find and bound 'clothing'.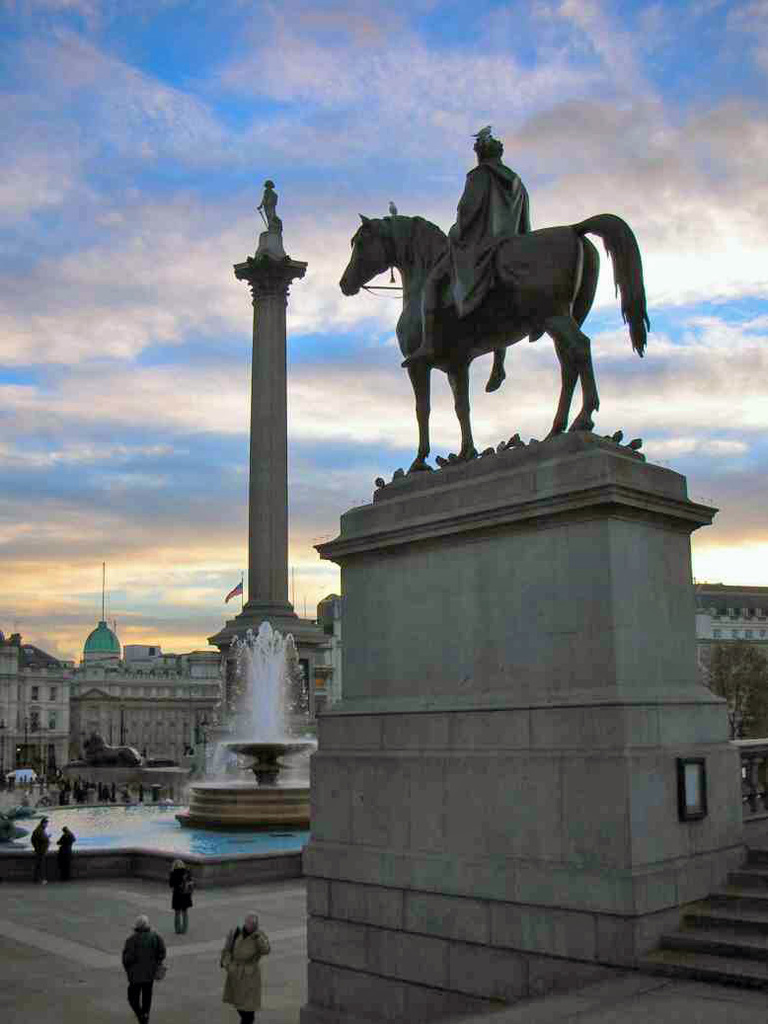
Bound: left=104, top=921, right=163, bottom=1010.
